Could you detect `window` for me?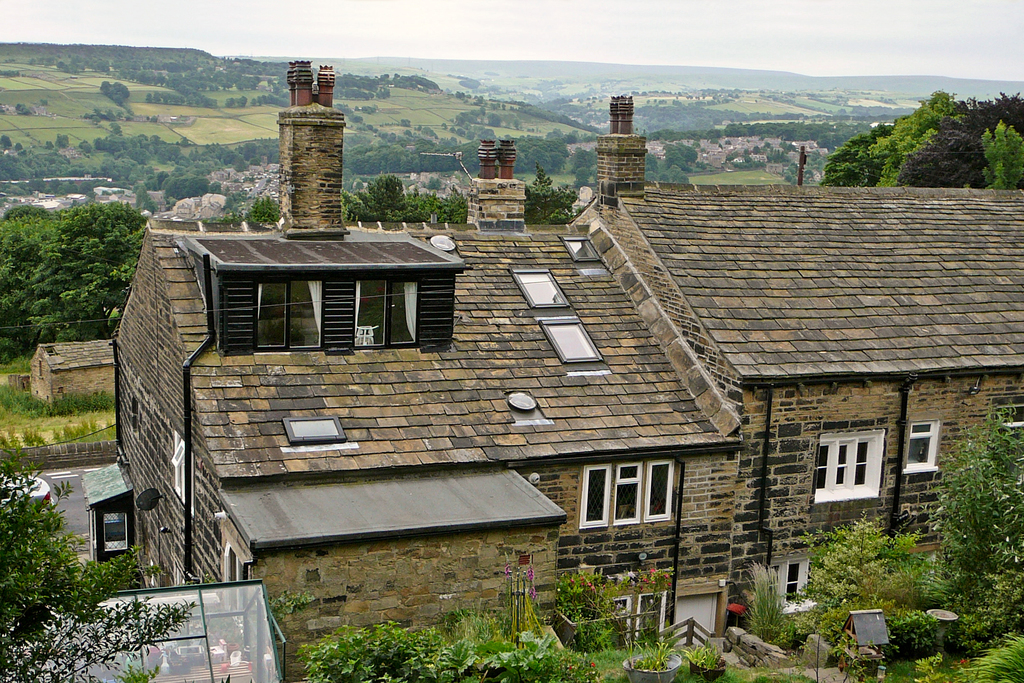
Detection result: Rect(606, 595, 635, 649).
